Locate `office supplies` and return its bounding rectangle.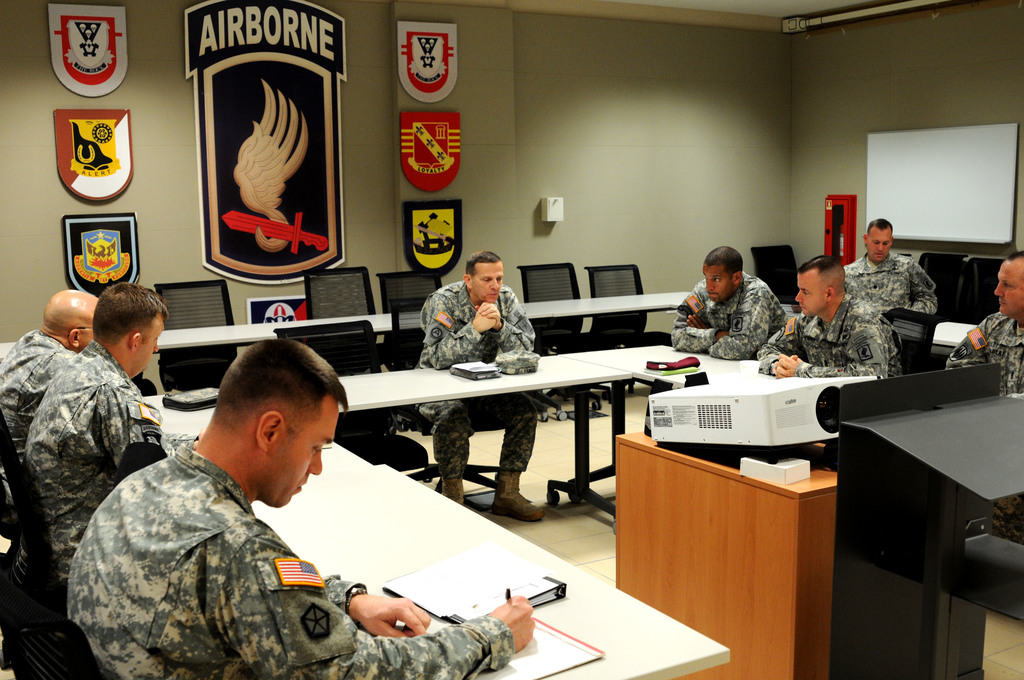
497:345:541:378.
